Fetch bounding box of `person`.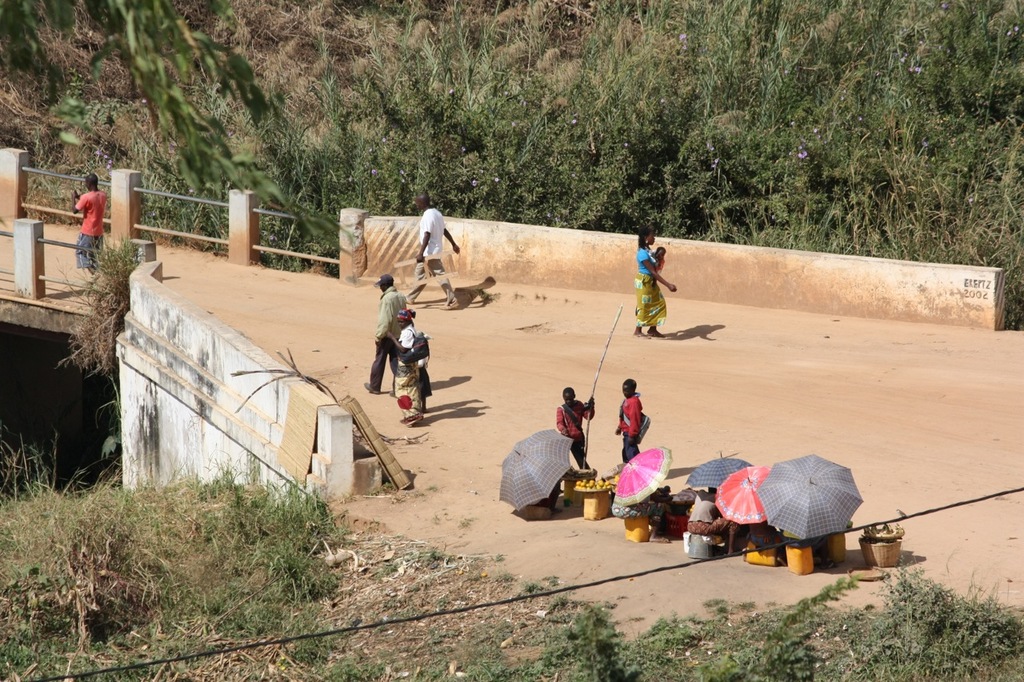
Bbox: <bbox>73, 171, 111, 279</bbox>.
